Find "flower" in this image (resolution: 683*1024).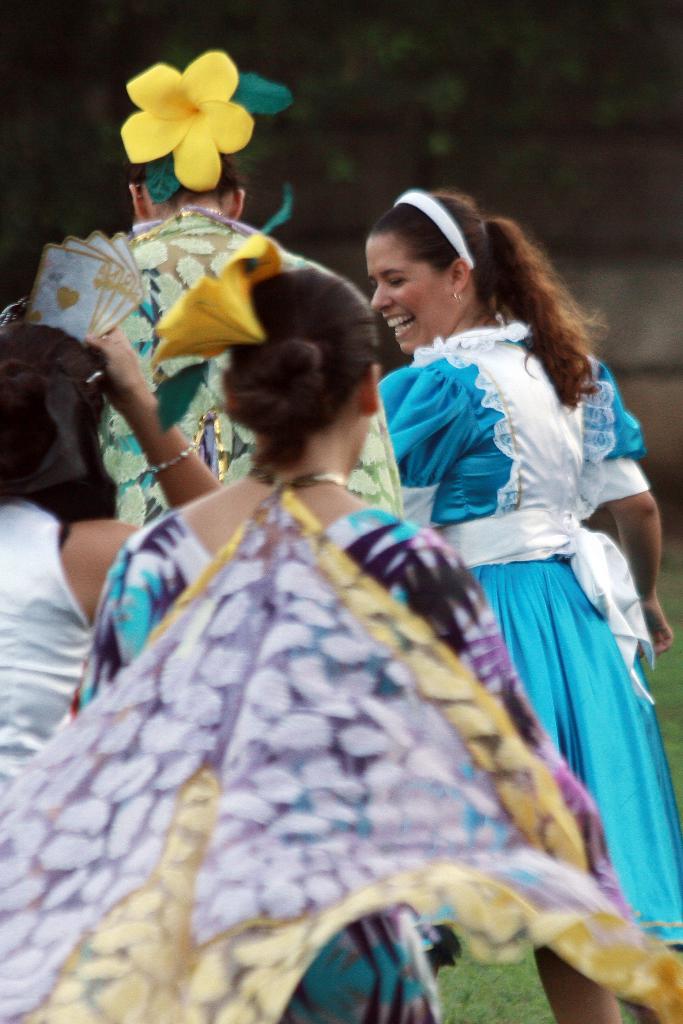
x1=116, y1=38, x2=275, y2=177.
